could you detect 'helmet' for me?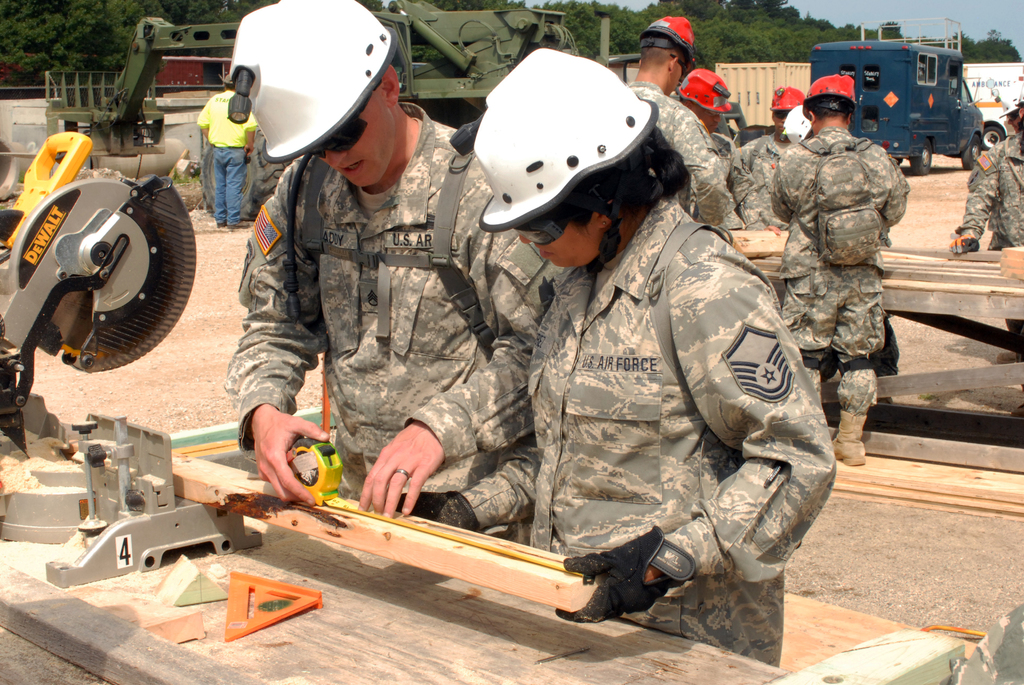
Detection result: <box>222,0,397,175</box>.
